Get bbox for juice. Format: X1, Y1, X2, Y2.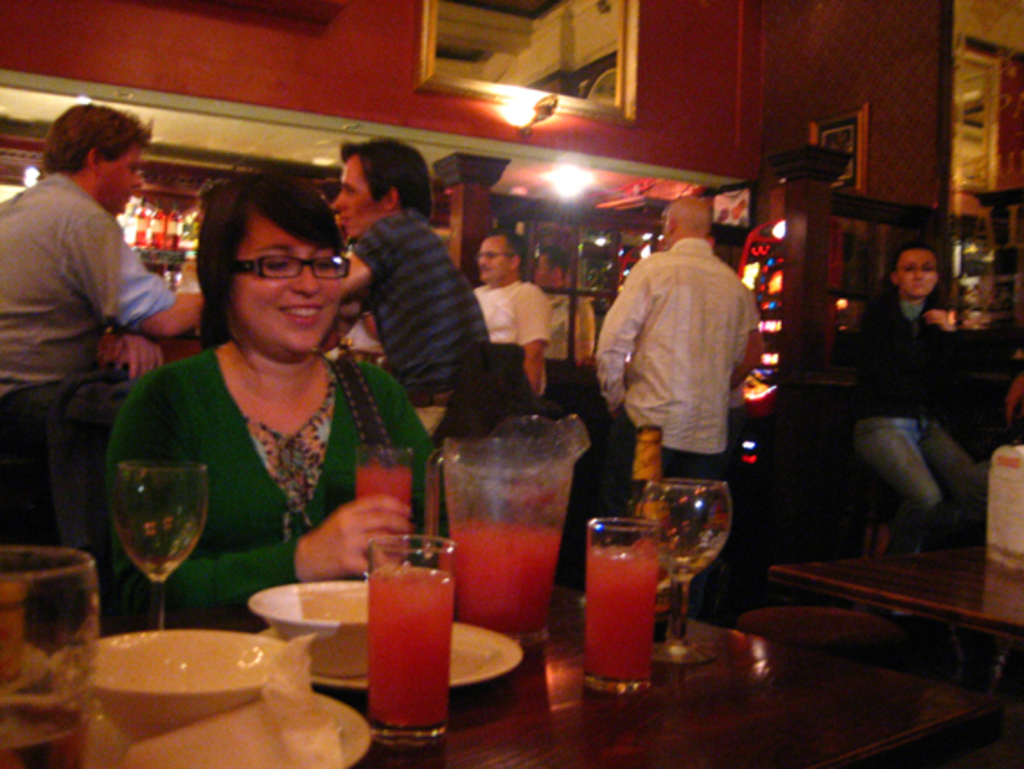
366, 562, 455, 731.
